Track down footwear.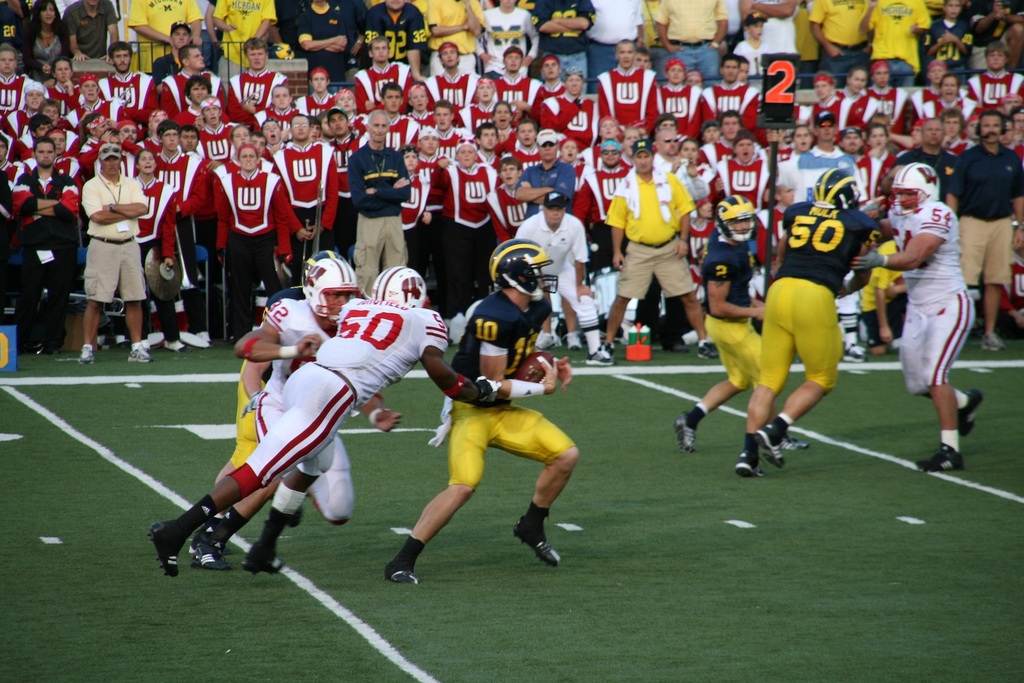
Tracked to BBox(751, 424, 783, 470).
